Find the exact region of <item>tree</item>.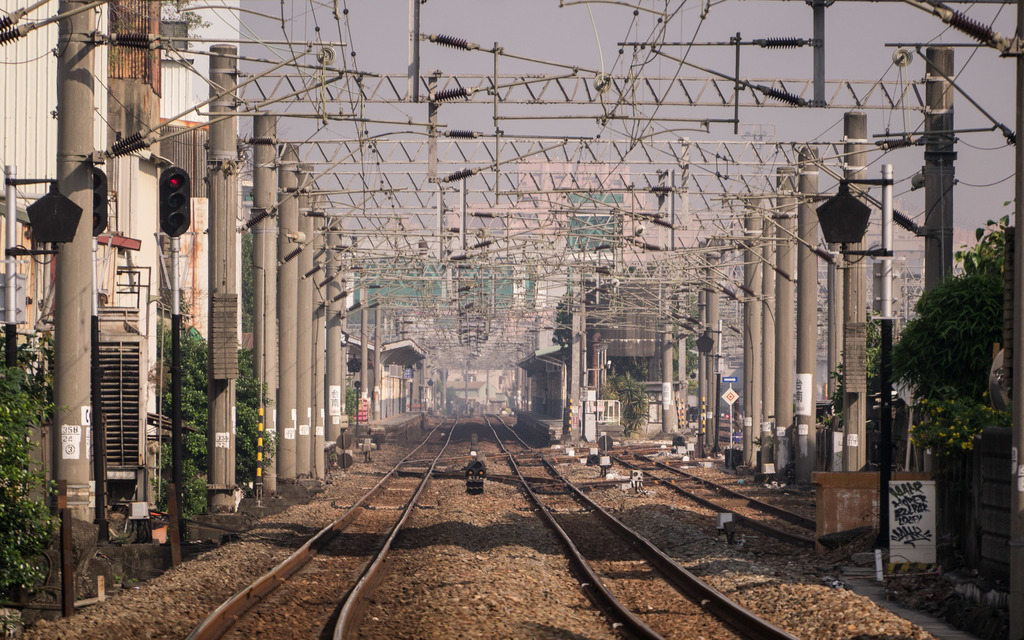
Exact region: locate(548, 271, 705, 388).
